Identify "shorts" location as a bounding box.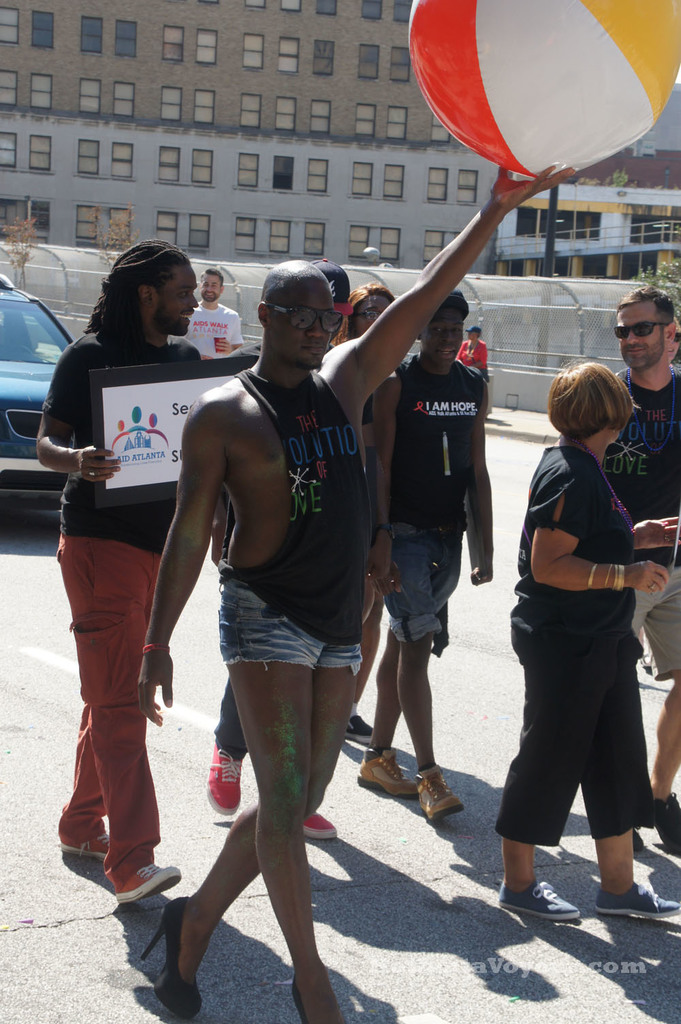
region(499, 597, 644, 831).
